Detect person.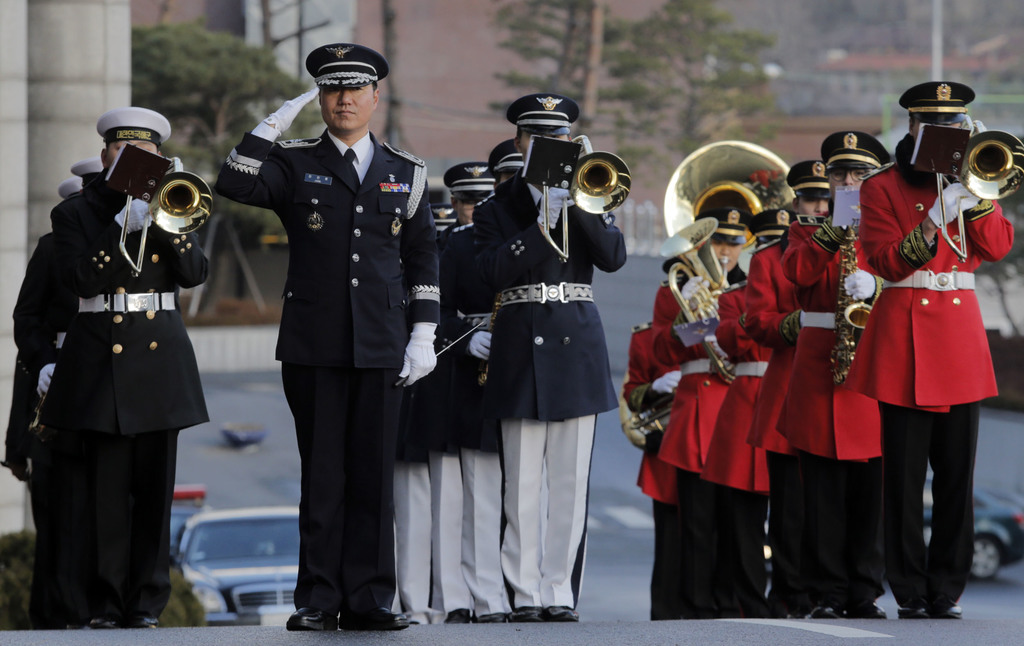
Detected at <bbox>780, 128, 890, 612</bbox>.
